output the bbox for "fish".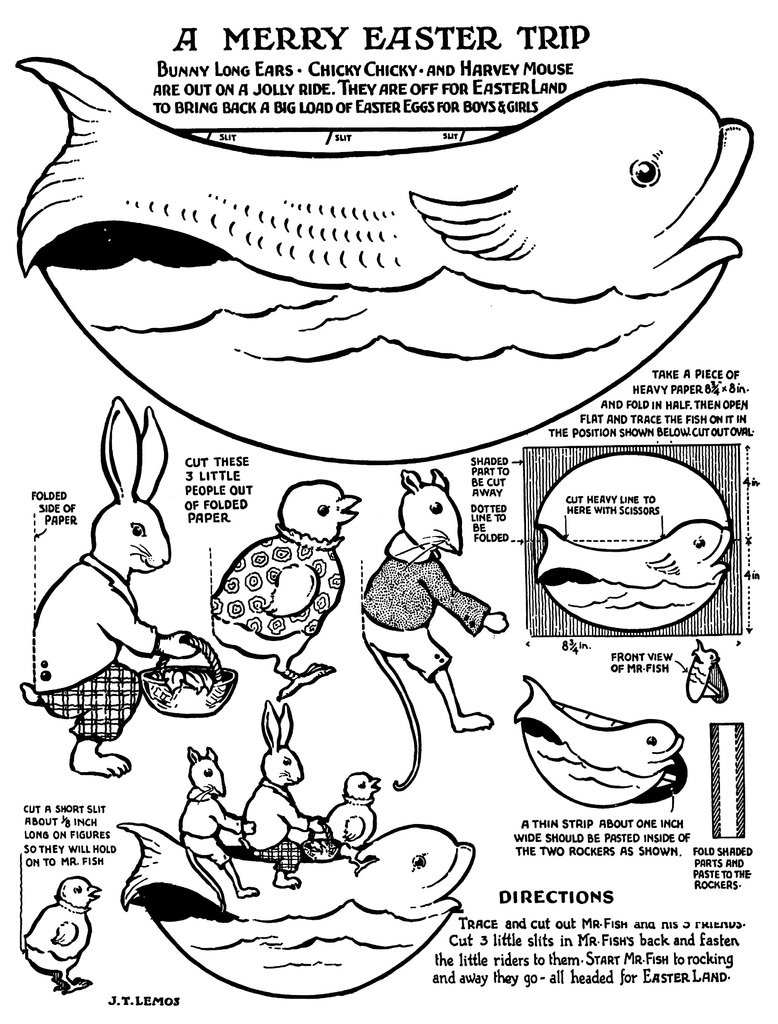
0, 42, 751, 356.
